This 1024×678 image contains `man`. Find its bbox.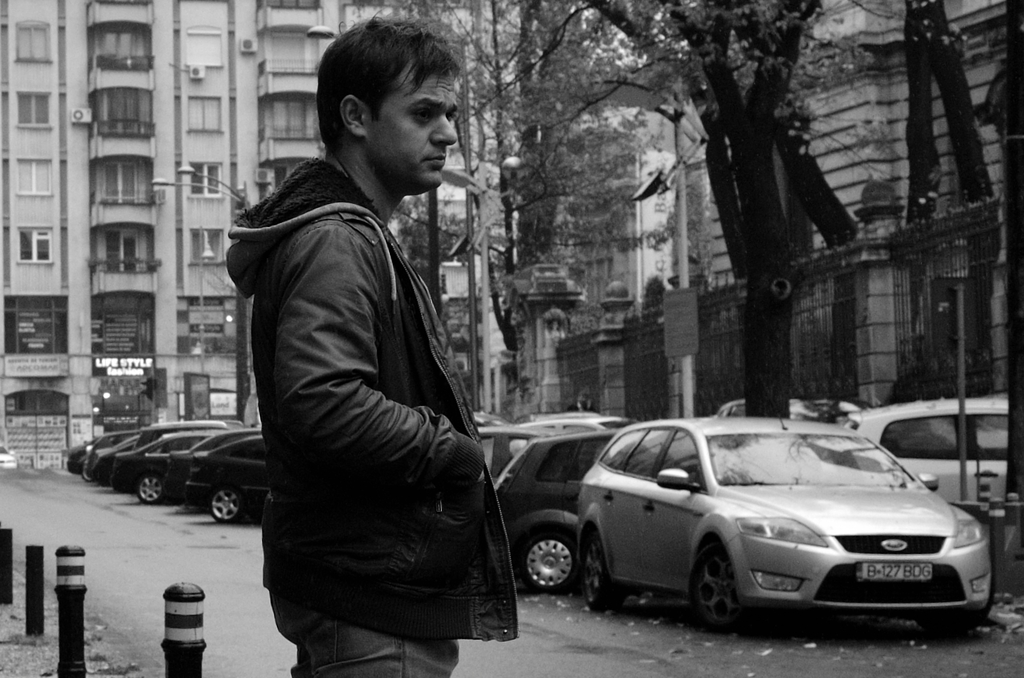
bbox=(218, 27, 537, 677).
